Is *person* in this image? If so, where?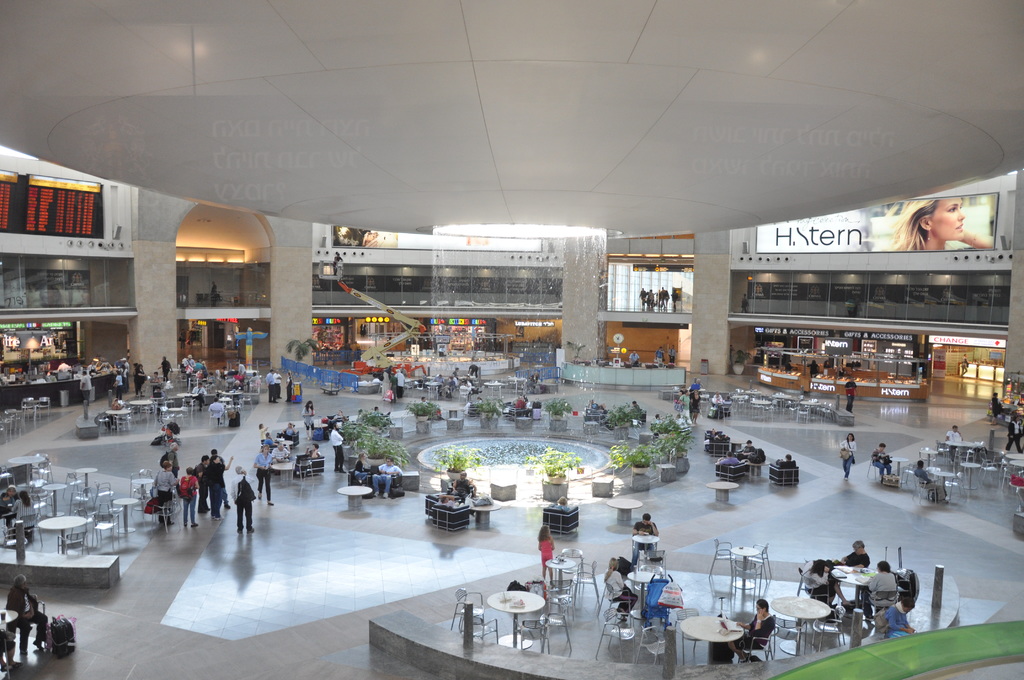
Yes, at bbox(272, 370, 281, 399).
